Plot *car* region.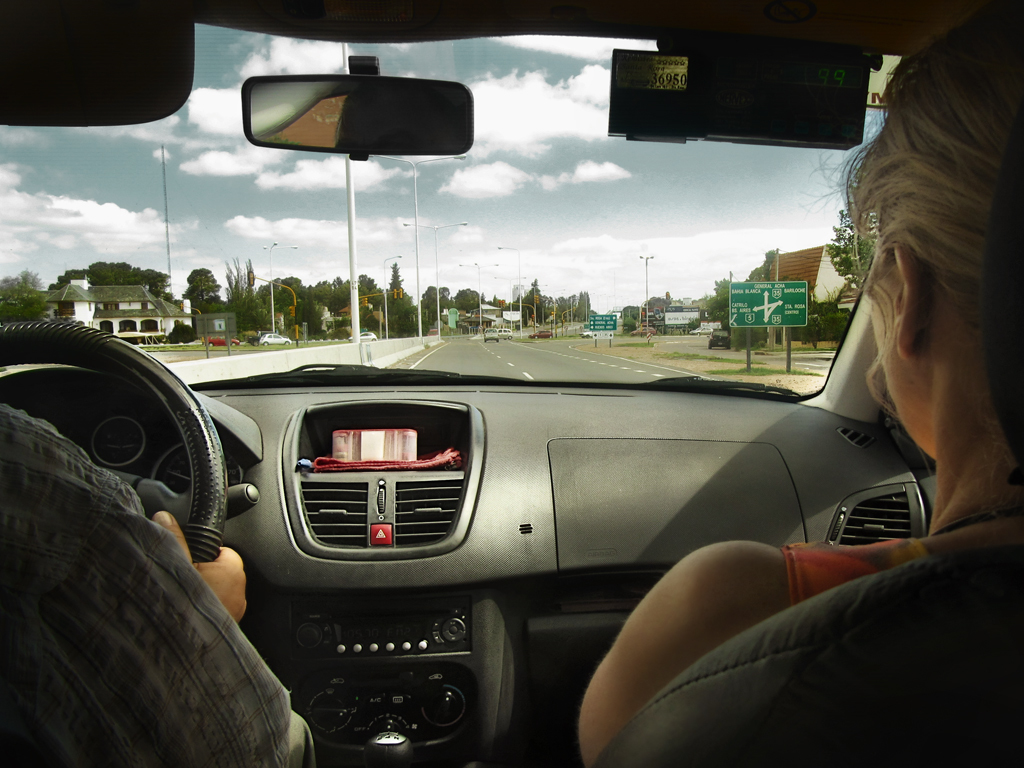
Plotted at Rect(688, 324, 713, 336).
